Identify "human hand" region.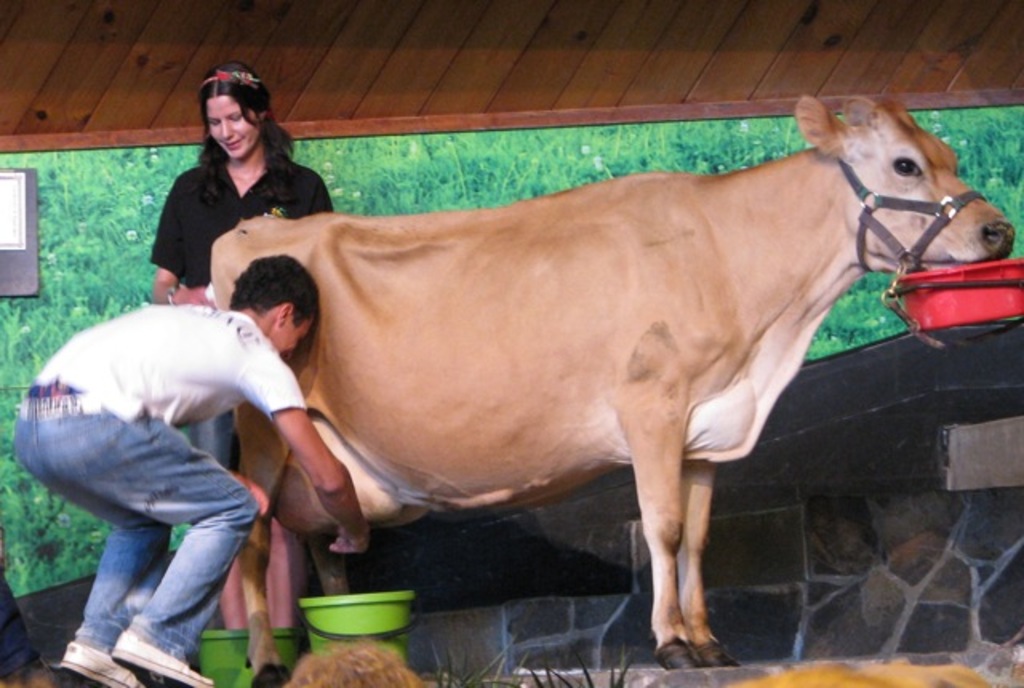
Region: detection(176, 285, 218, 309).
